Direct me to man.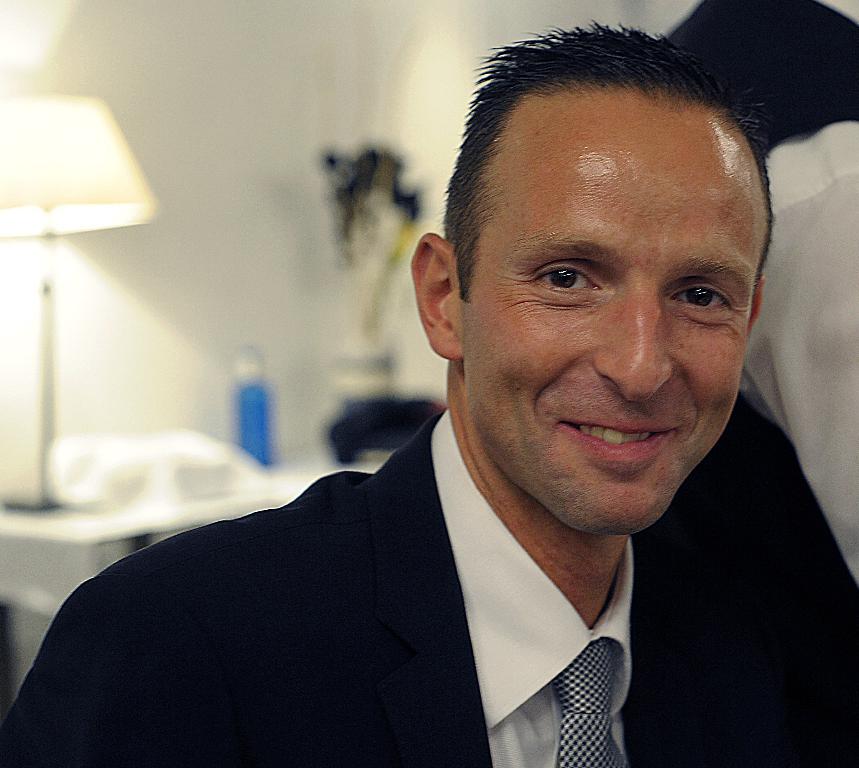
Direction: detection(40, 56, 853, 756).
